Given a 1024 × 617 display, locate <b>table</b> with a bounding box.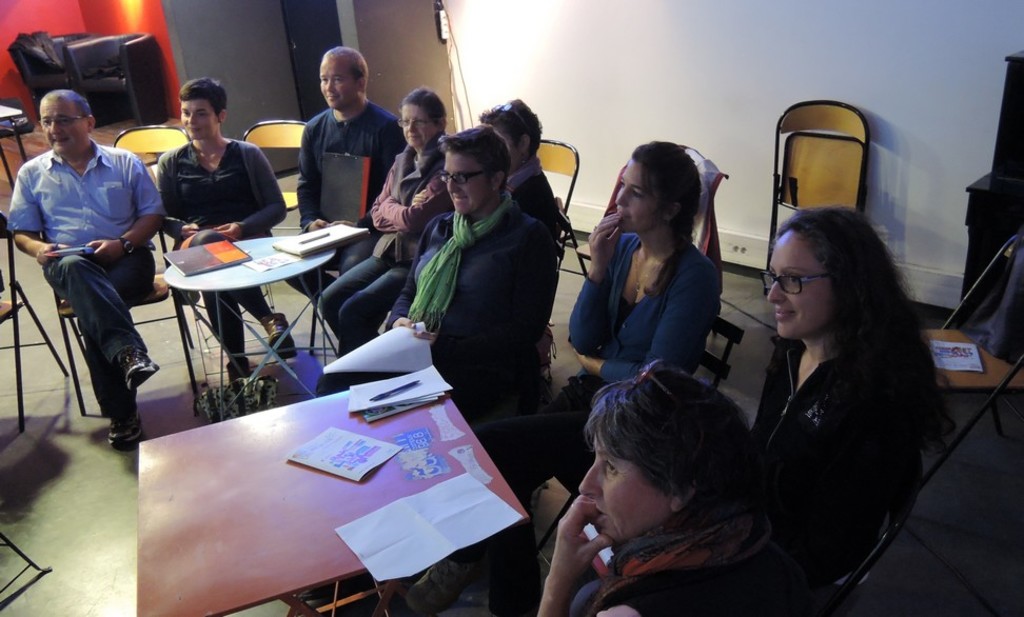
Located: locate(116, 361, 557, 616).
